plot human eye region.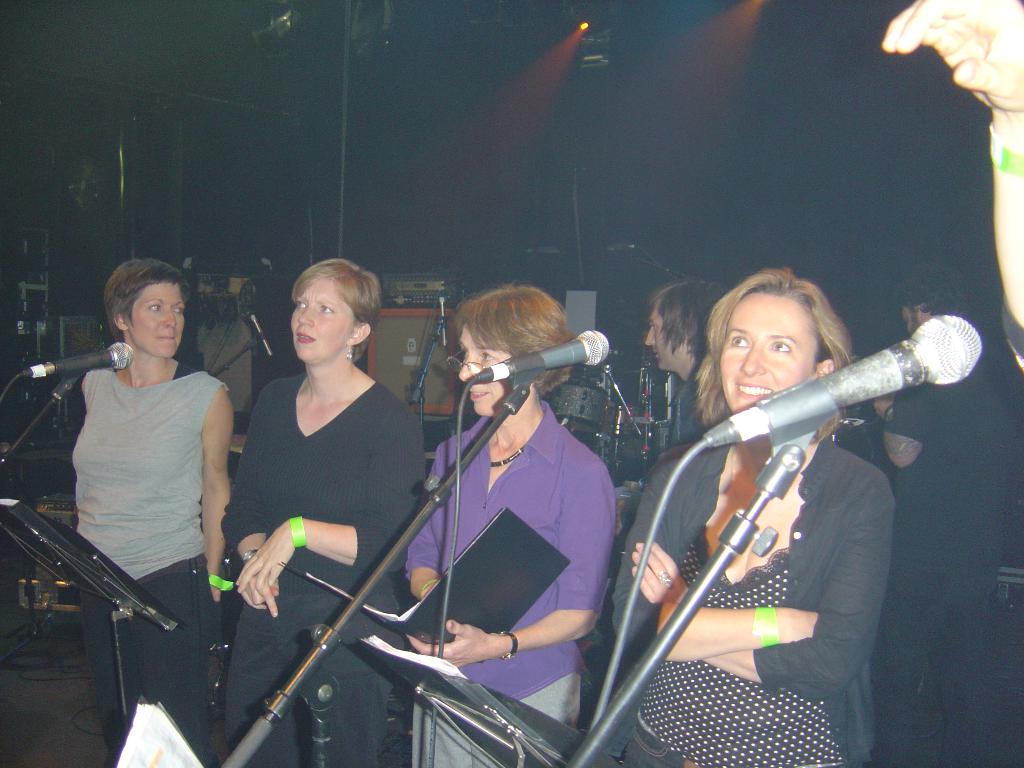
Plotted at Rect(764, 333, 797, 355).
